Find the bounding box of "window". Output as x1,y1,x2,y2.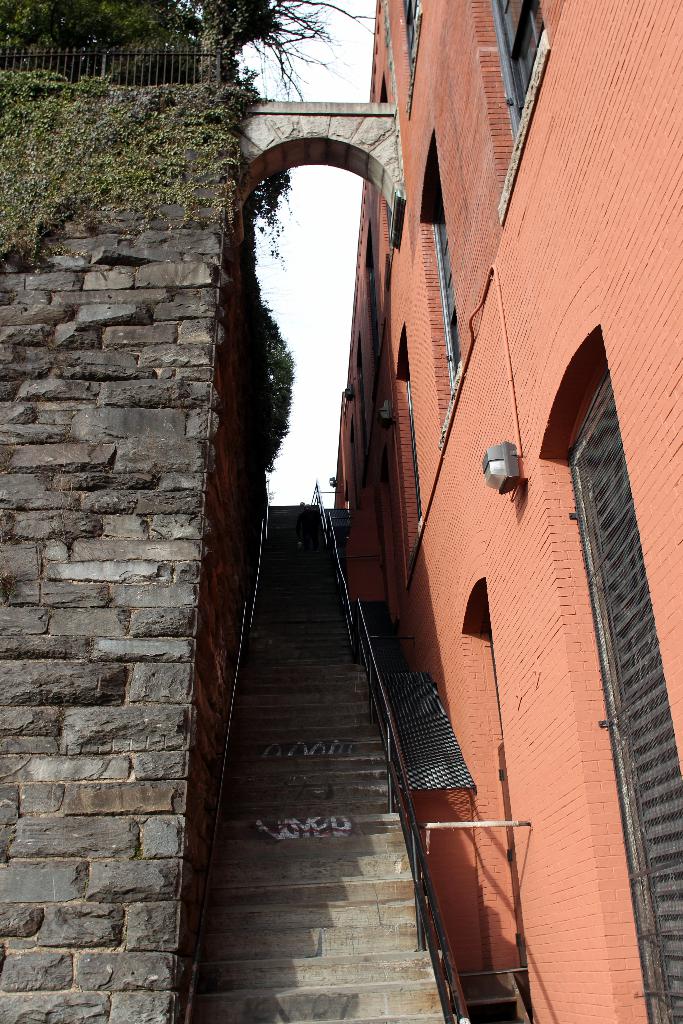
493,0,547,220.
